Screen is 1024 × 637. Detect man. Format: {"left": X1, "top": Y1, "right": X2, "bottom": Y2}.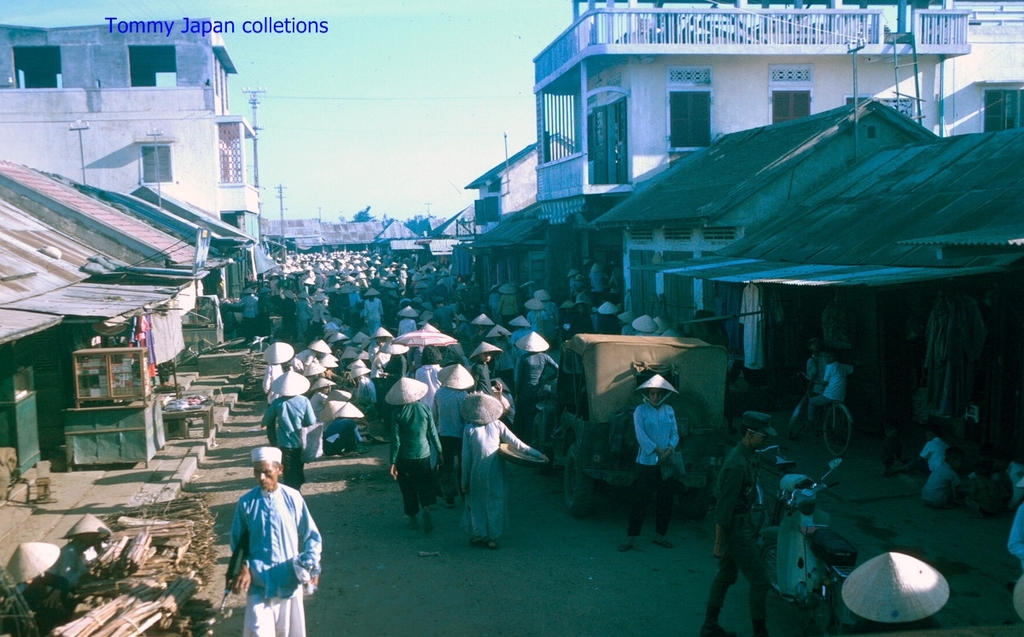
{"left": 613, "top": 373, "right": 687, "bottom": 559}.
